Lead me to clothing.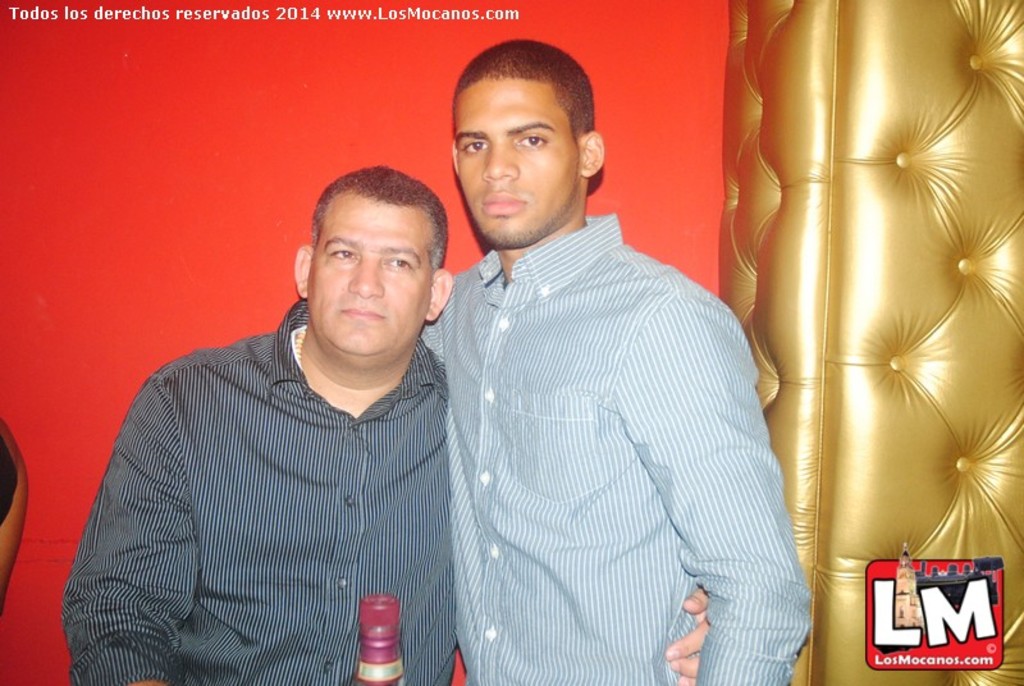
Lead to [x1=69, y1=289, x2=490, y2=674].
